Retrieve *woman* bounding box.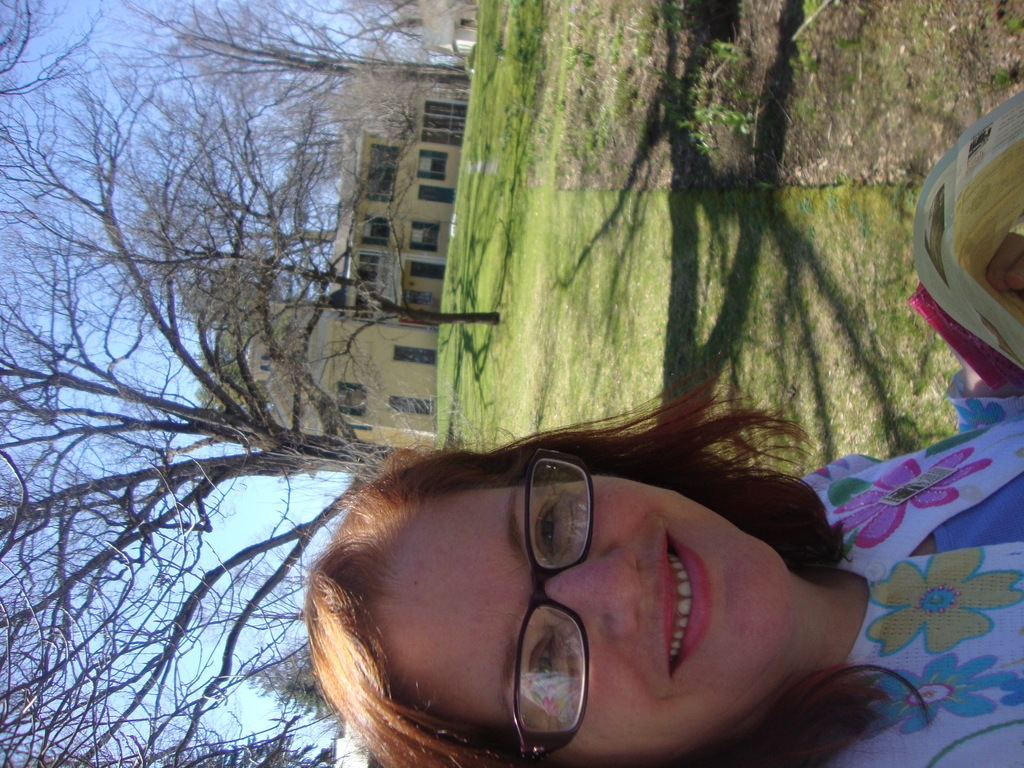
Bounding box: [291, 214, 1023, 765].
